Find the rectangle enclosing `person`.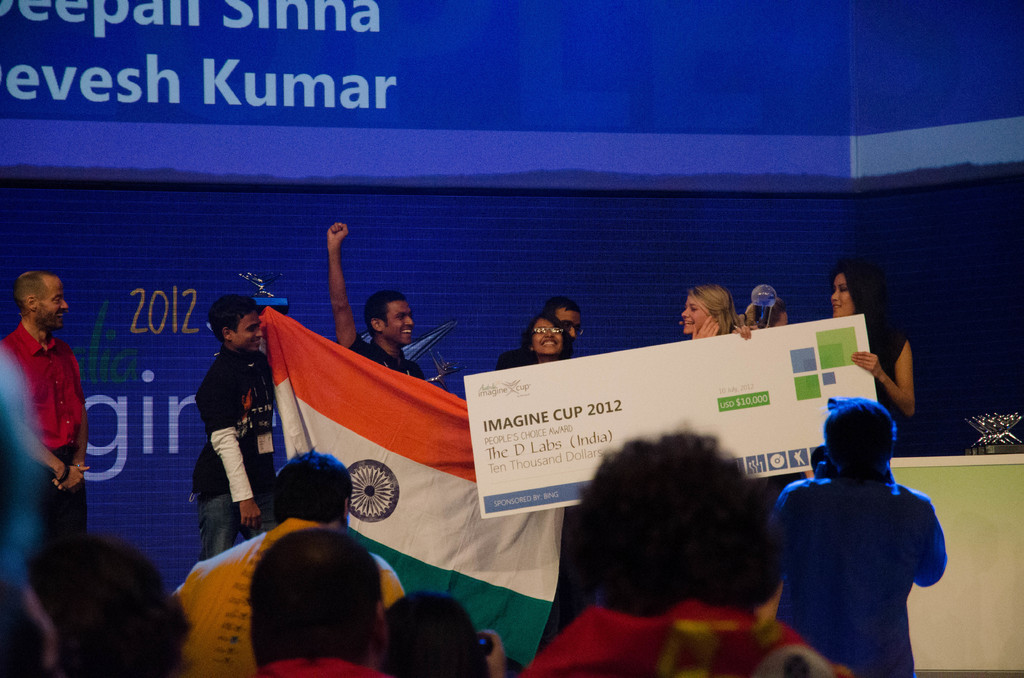
bbox(735, 281, 787, 330).
